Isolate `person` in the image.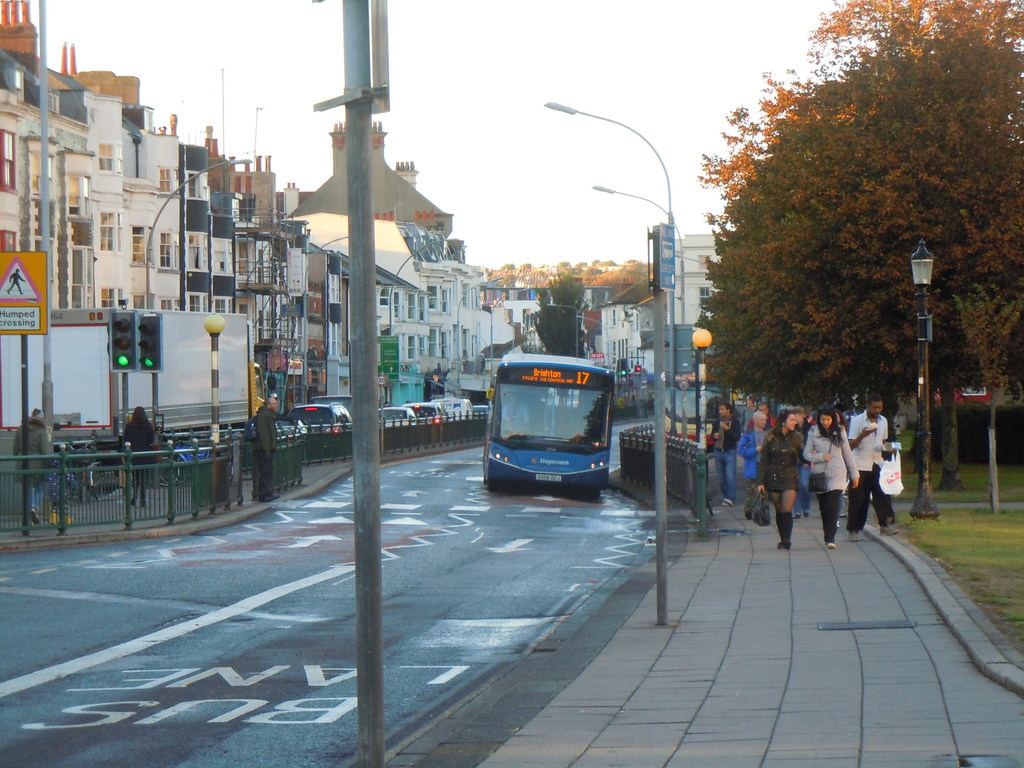
Isolated region: <box>735,411,767,518</box>.
